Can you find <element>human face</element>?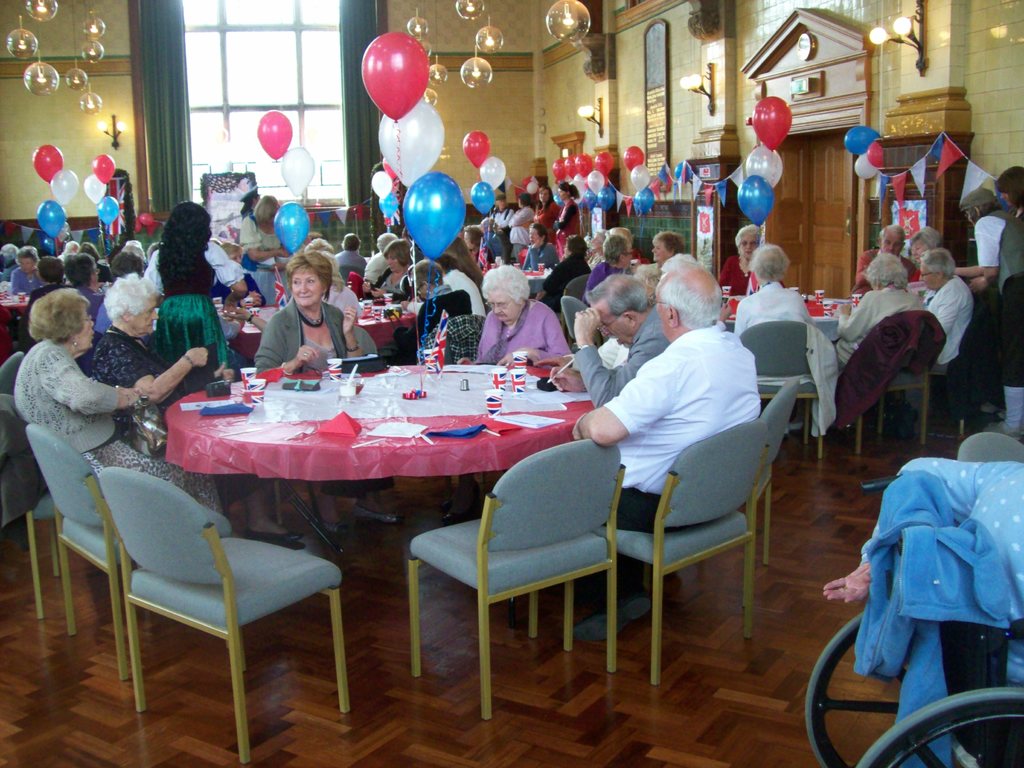
Yes, bounding box: BBox(130, 298, 159, 337).
